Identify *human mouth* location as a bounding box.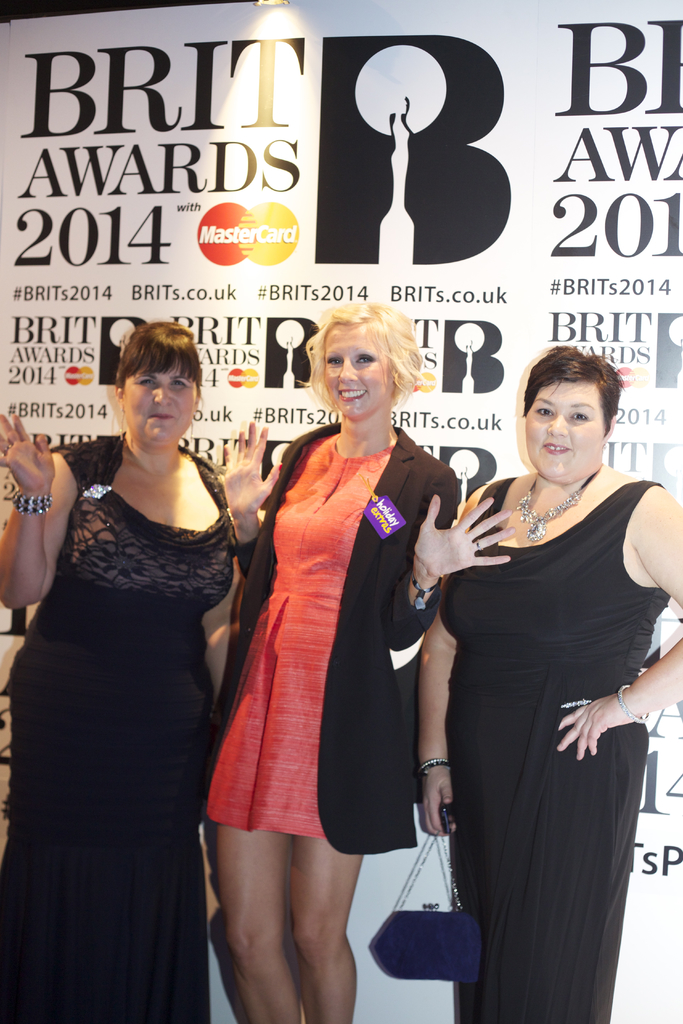
BBox(338, 390, 368, 402).
